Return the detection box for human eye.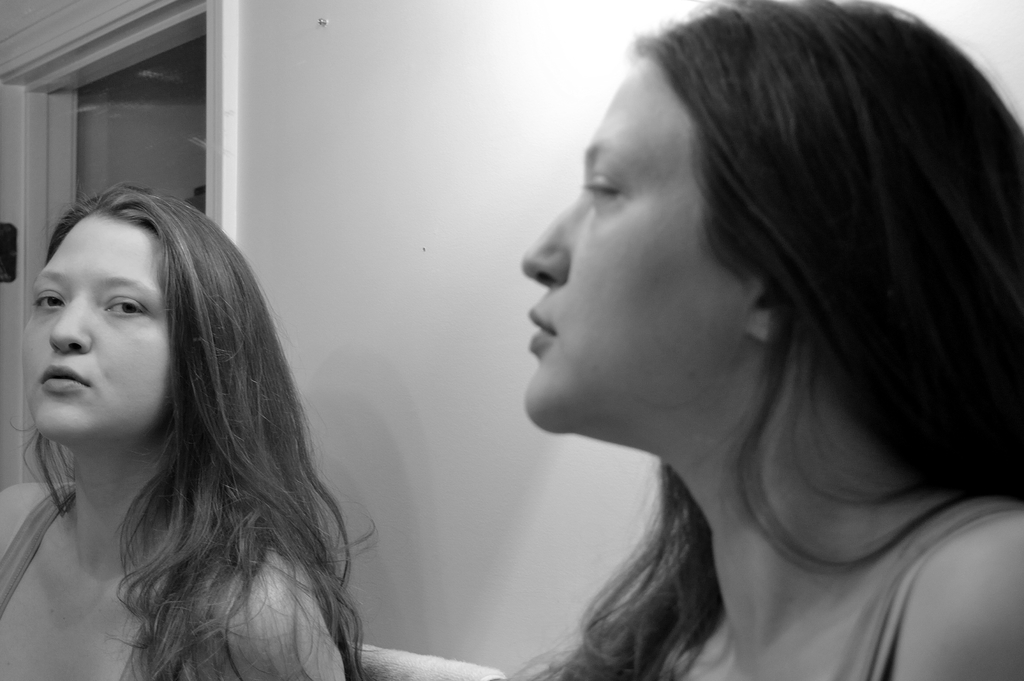
<bbox>32, 289, 67, 311</bbox>.
